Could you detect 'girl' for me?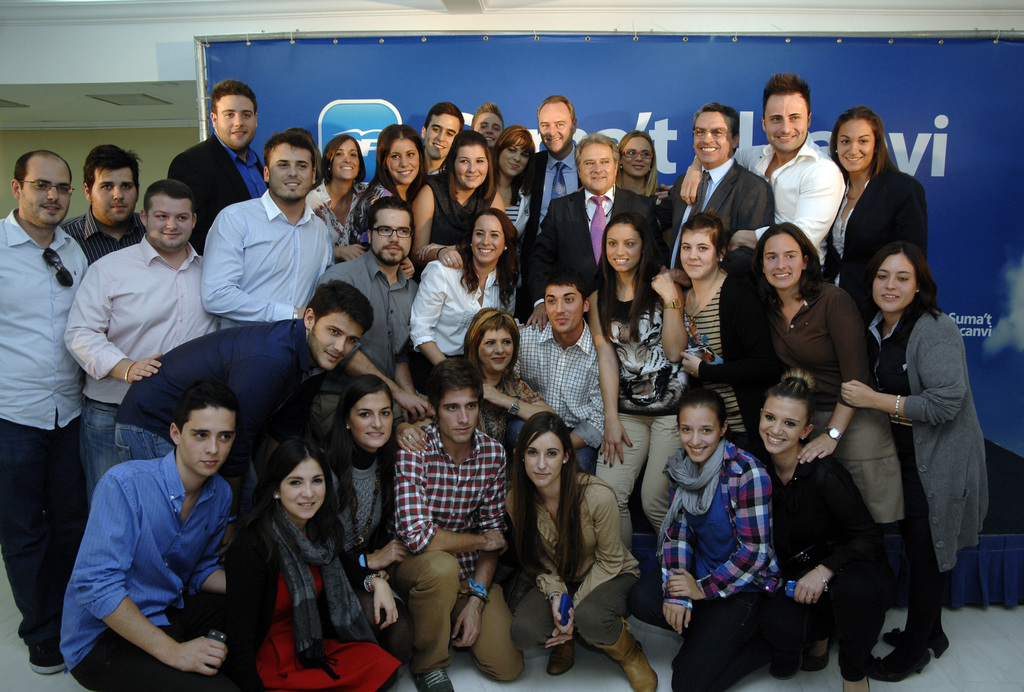
Detection result: (322,373,409,621).
